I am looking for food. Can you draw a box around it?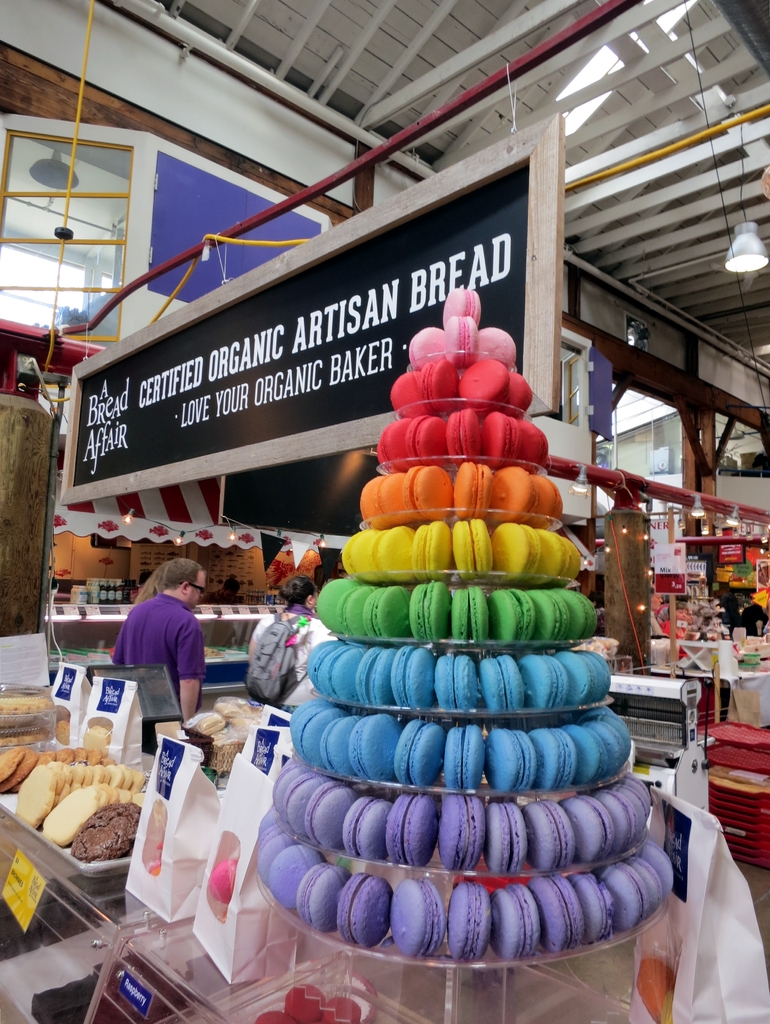
Sure, the bounding box is <region>338, 797, 392, 860</region>.
